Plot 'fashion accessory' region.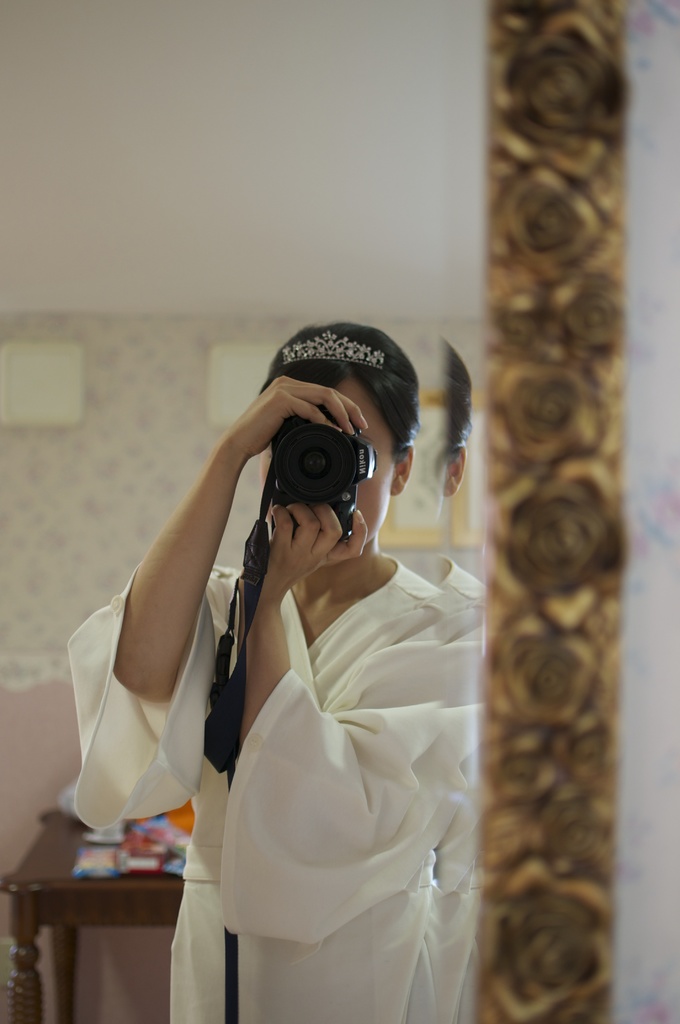
Plotted at 279, 326, 387, 367.
